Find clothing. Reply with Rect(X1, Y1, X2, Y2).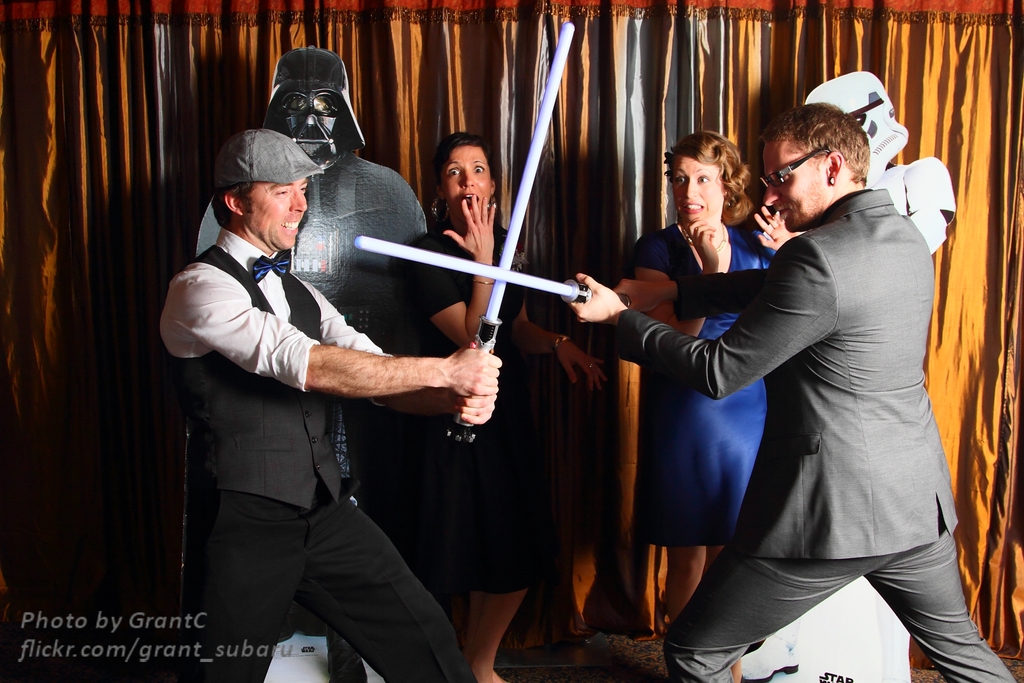
Rect(156, 227, 488, 680).
